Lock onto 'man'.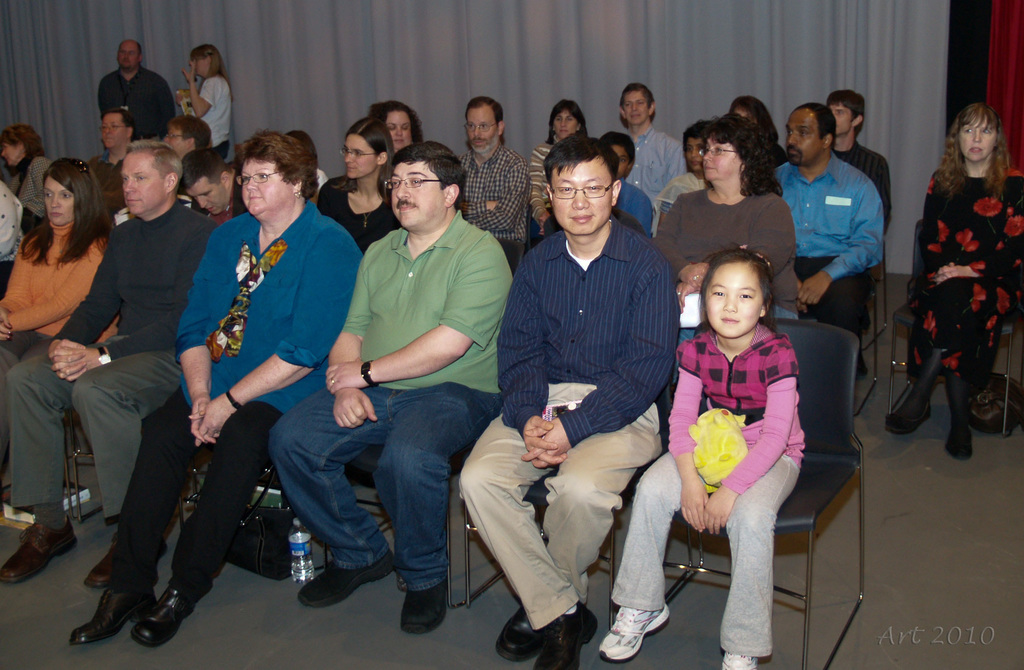
Locked: [x1=96, y1=38, x2=177, y2=138].
